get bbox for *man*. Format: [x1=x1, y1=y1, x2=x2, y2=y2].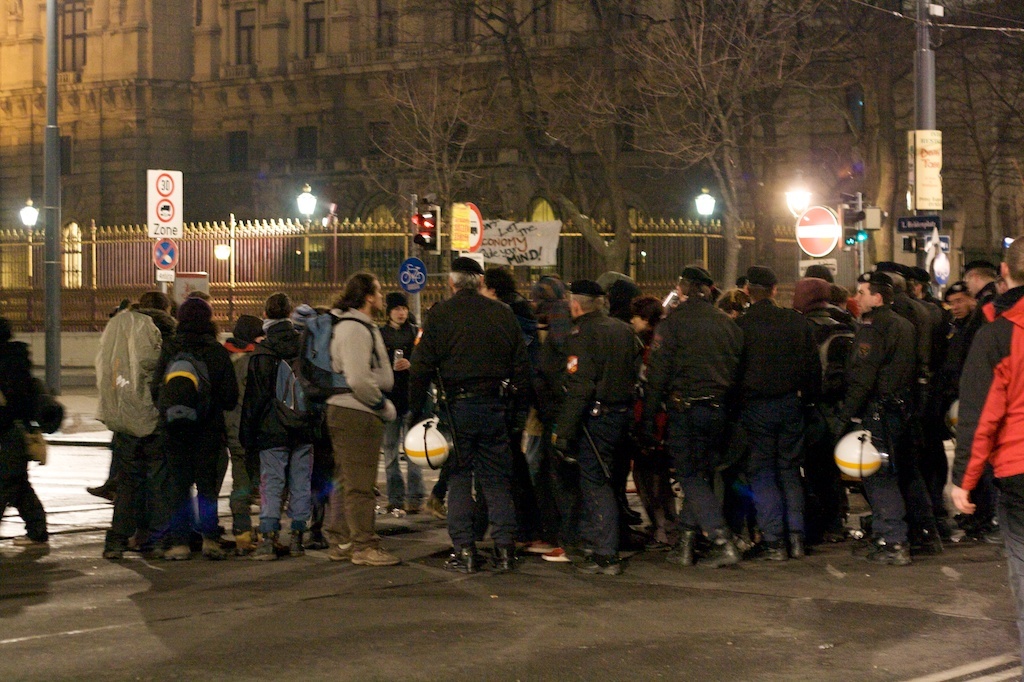
[x1=959, y1=257, x2=1003, y2=380].
